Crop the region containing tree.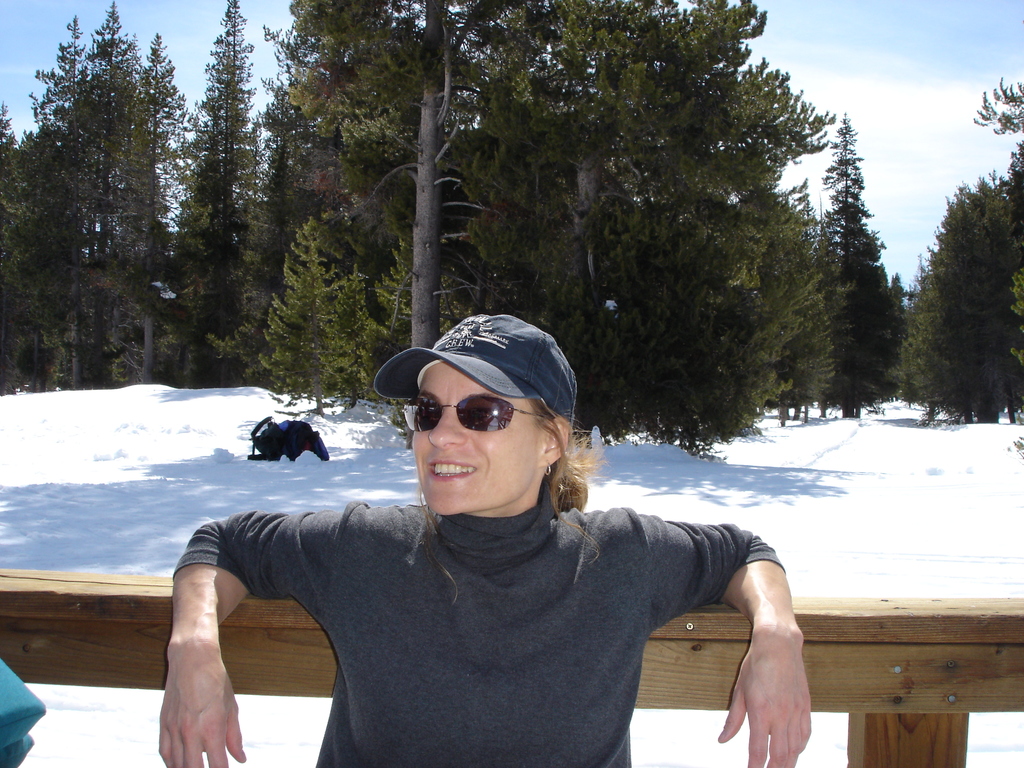
Crop region: box=[809, 119, 907, 419].
